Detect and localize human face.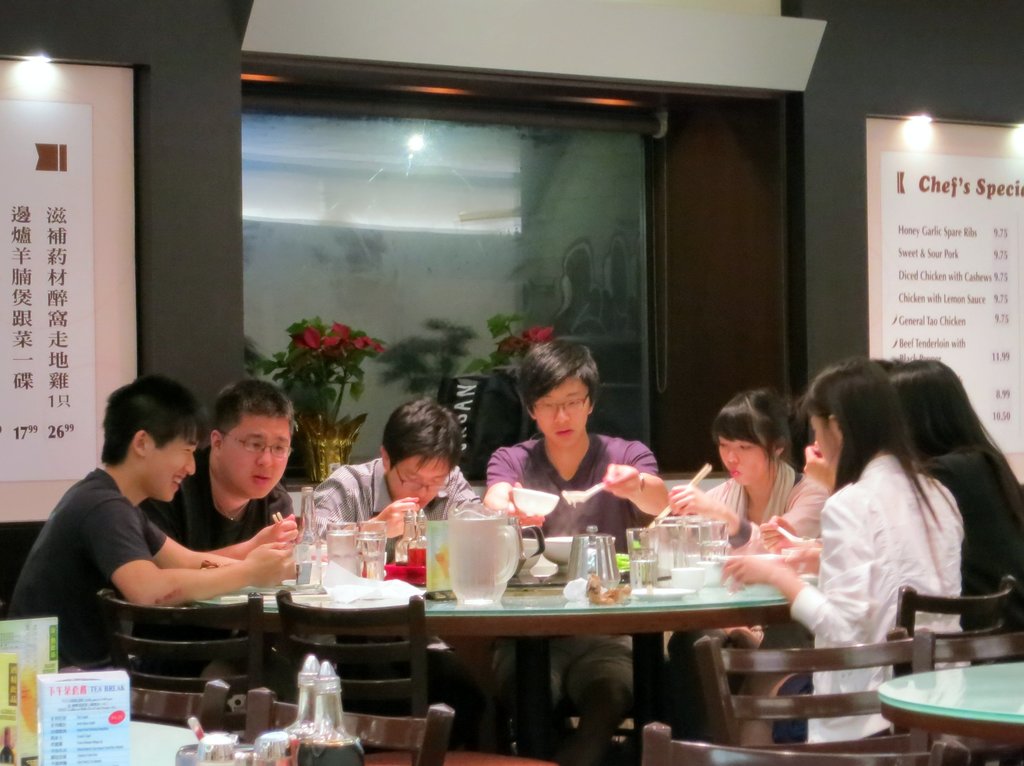
Localized at (left=811, top=414, right=842, bottom=473).
